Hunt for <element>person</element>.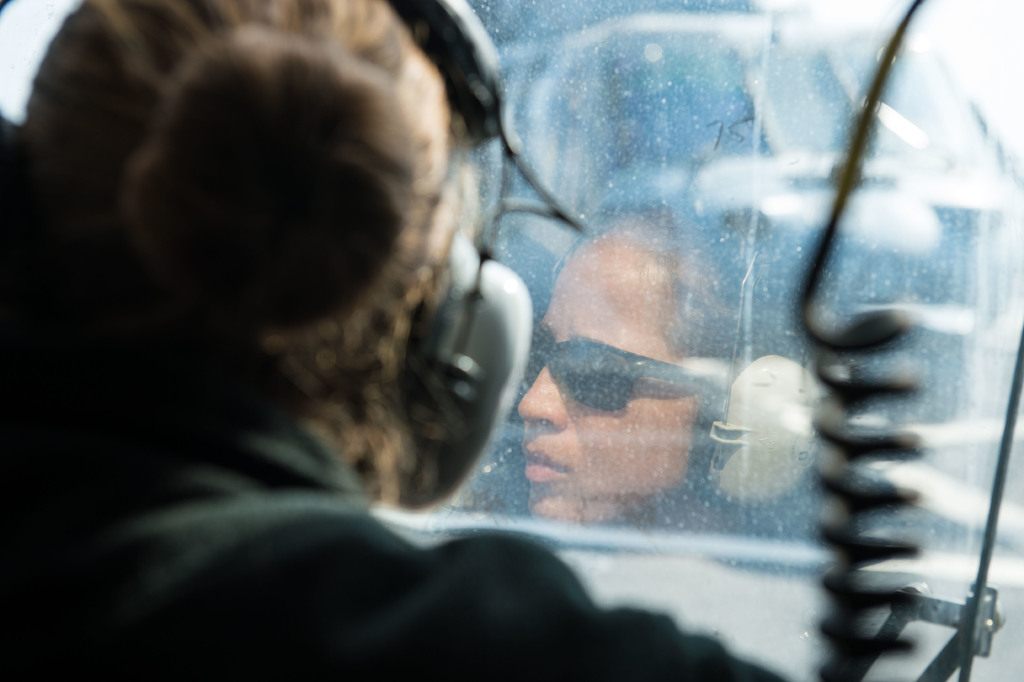
Hunted down at 76,40,924,672.
